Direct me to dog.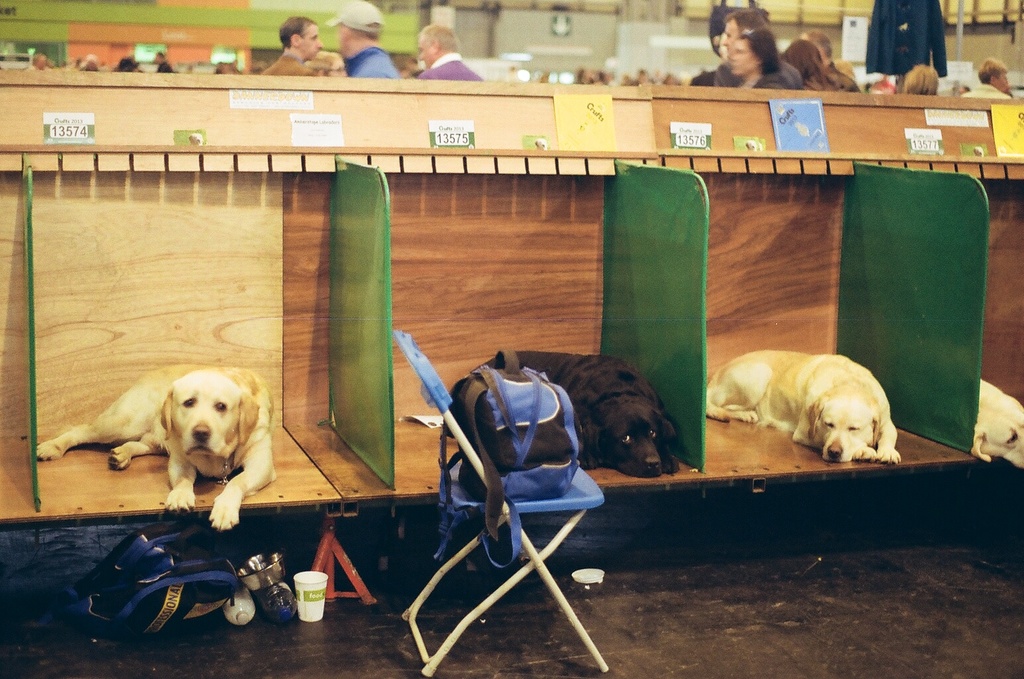
Direction: [471,349,691,479].
